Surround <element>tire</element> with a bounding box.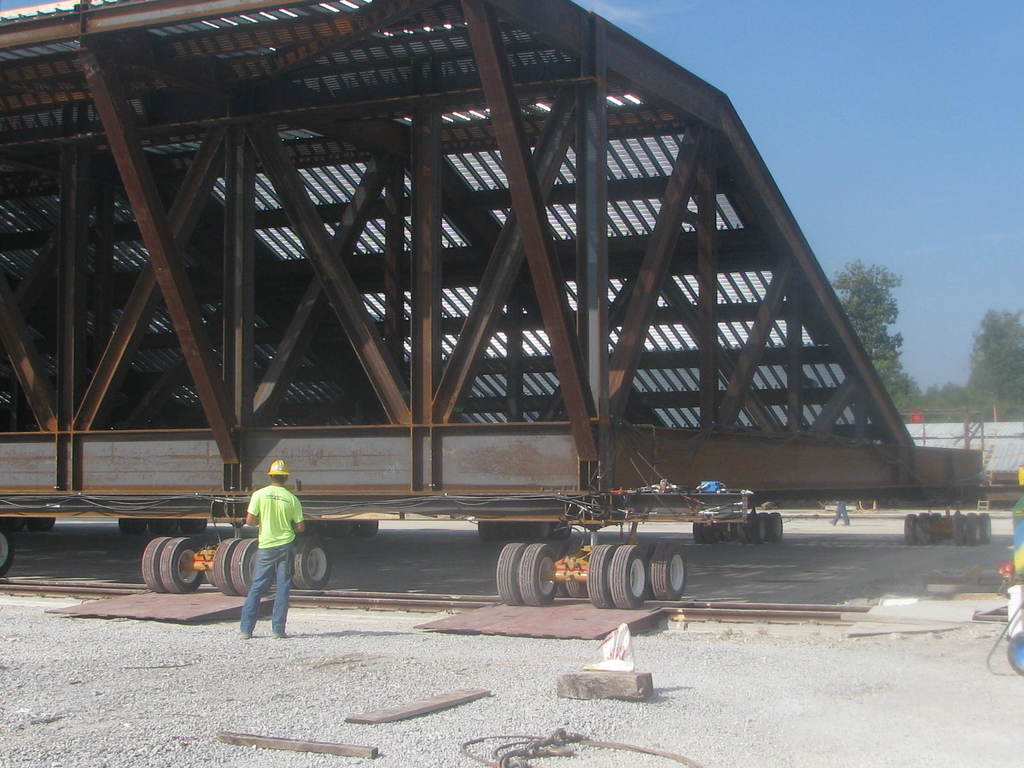
pyautogui.locateOnScreen(900, 508, 918, 545).
